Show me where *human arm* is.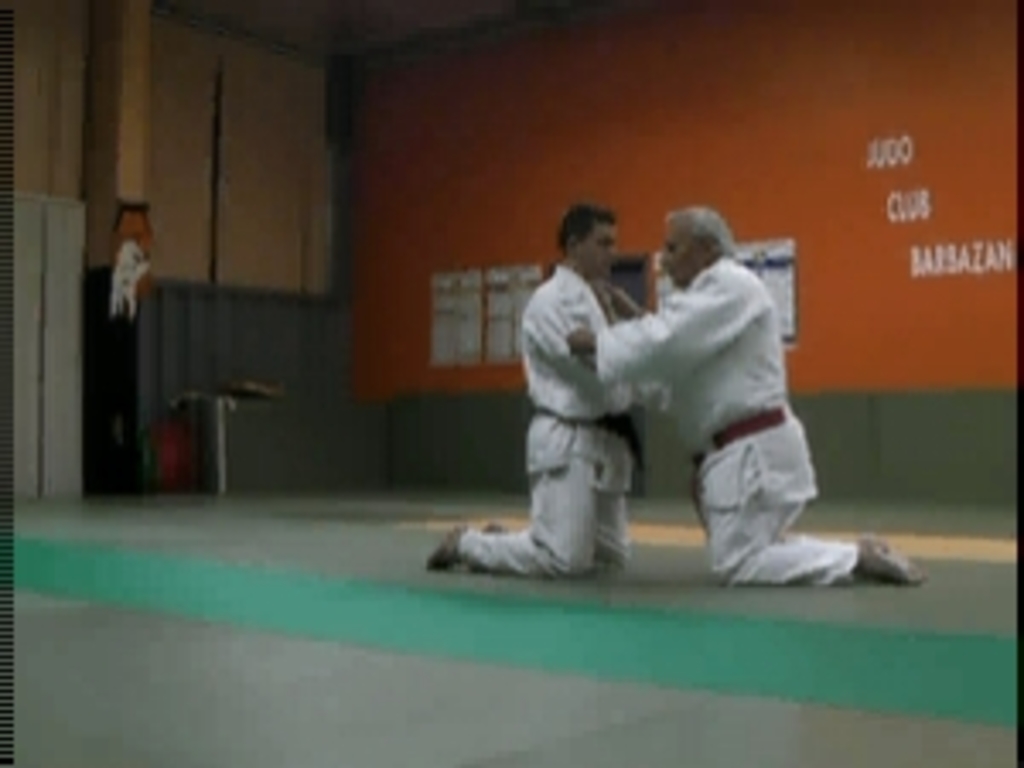
*human arm* is at <box>522,280,638,420</box>.
